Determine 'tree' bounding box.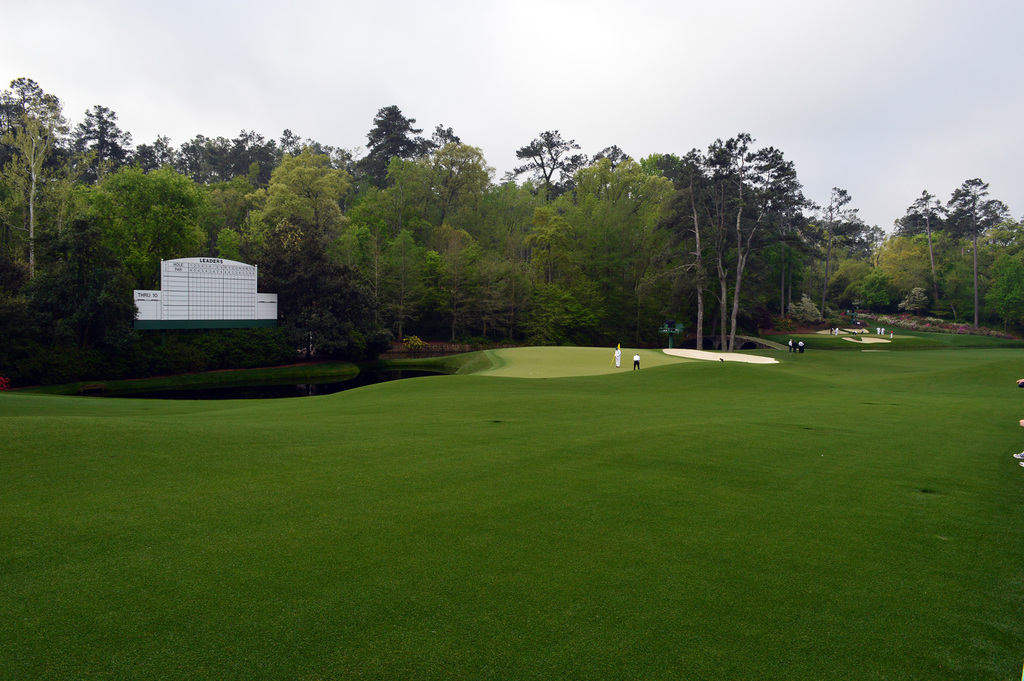
Determined: <bbox>0, 118, 63, 306</bbox>.
